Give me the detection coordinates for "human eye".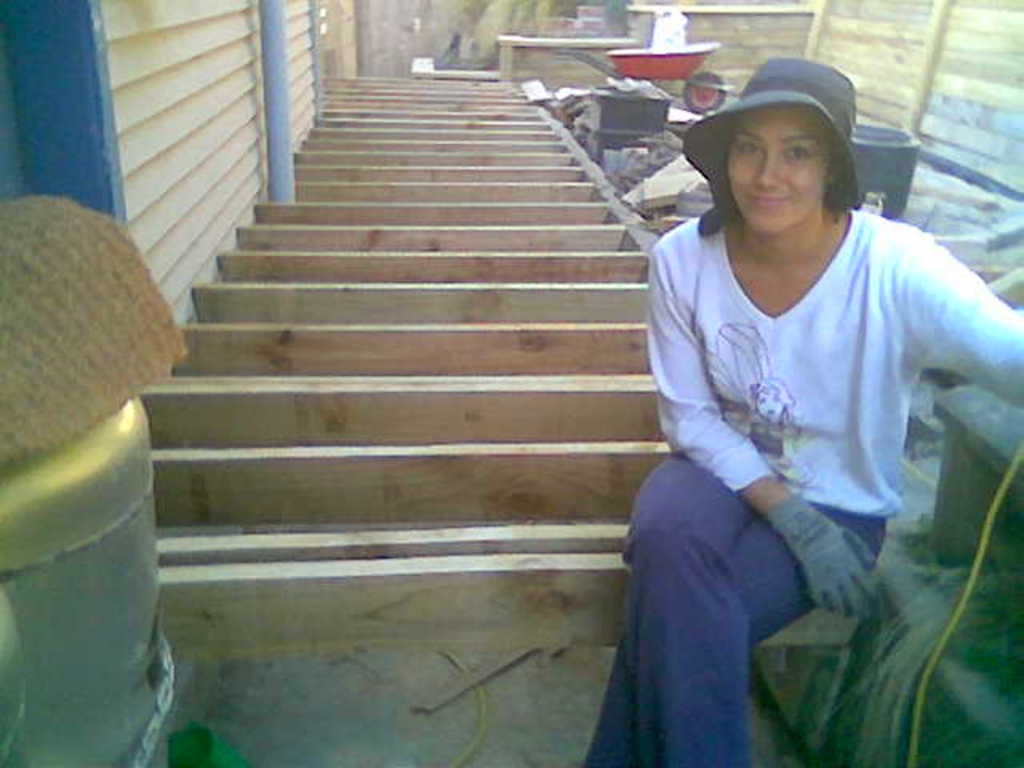
<bbox>781, 146, 811, 160</bbox>.
